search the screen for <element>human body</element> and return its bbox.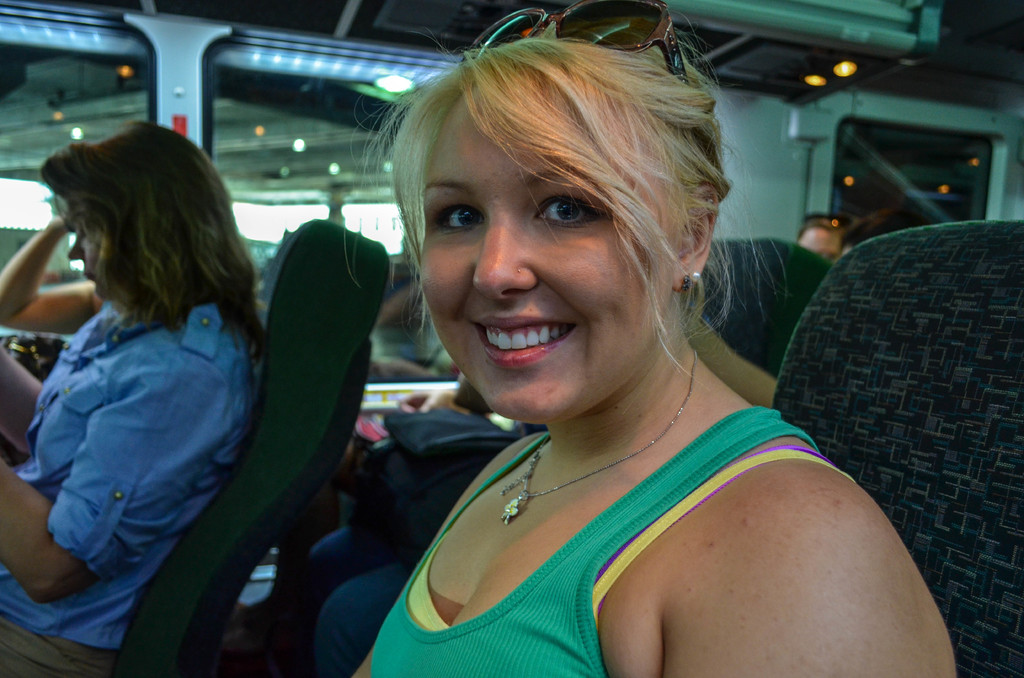
Found: x1=799, y1=200, x2=839, y2=250.
